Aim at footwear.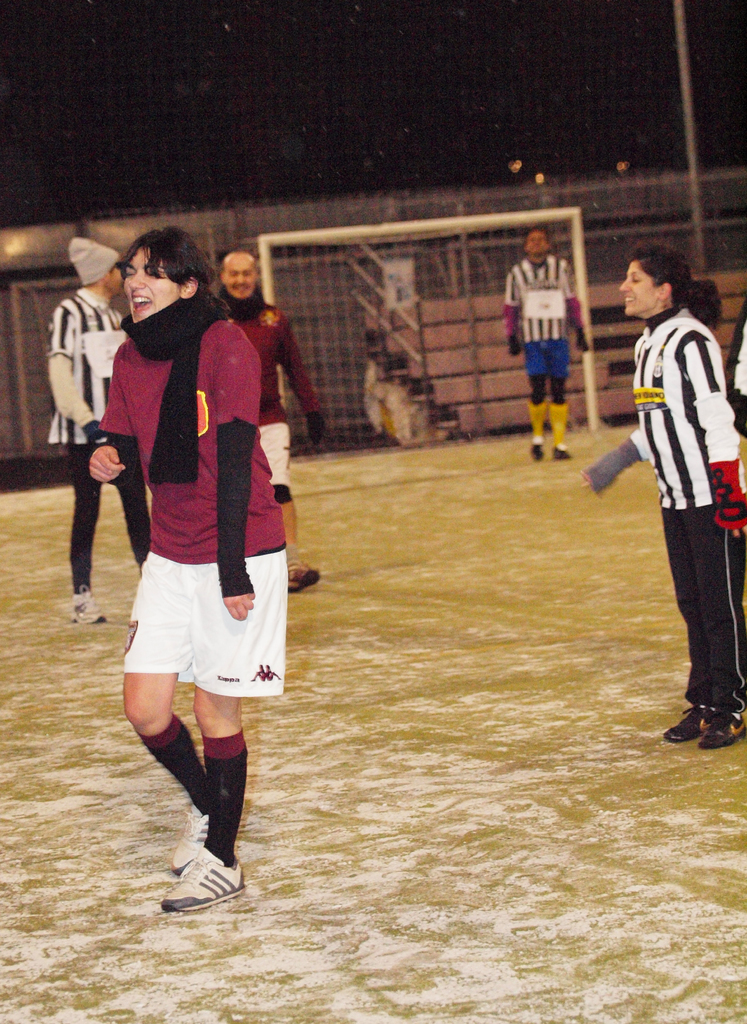
Aimed at 67,581,109,628.
